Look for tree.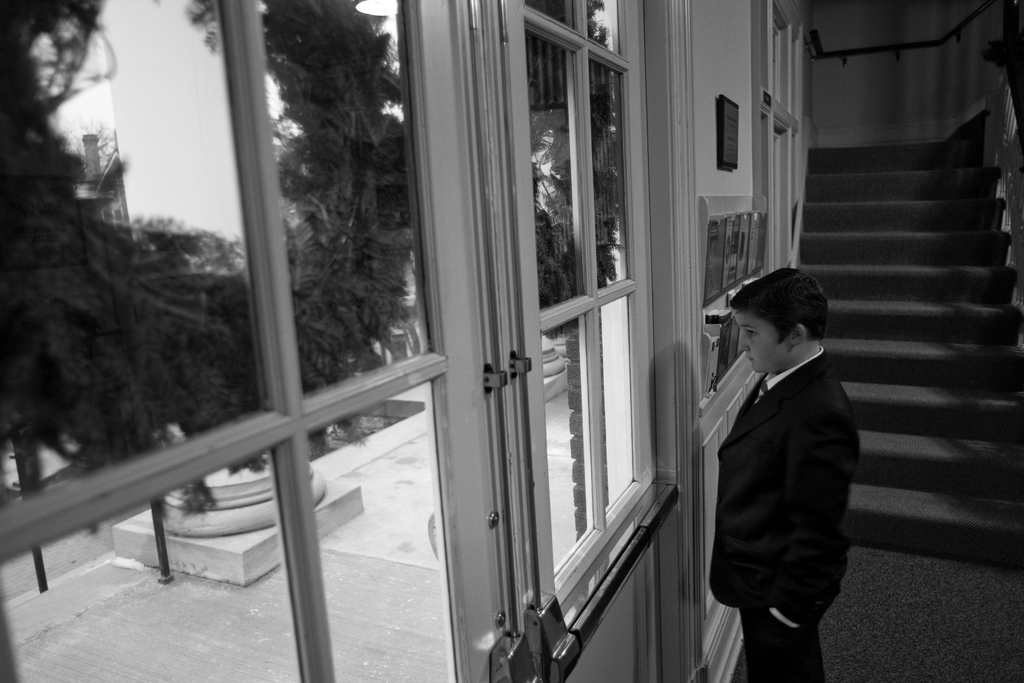
Found: x1=0 y1=2 x2=416 y2=537.
